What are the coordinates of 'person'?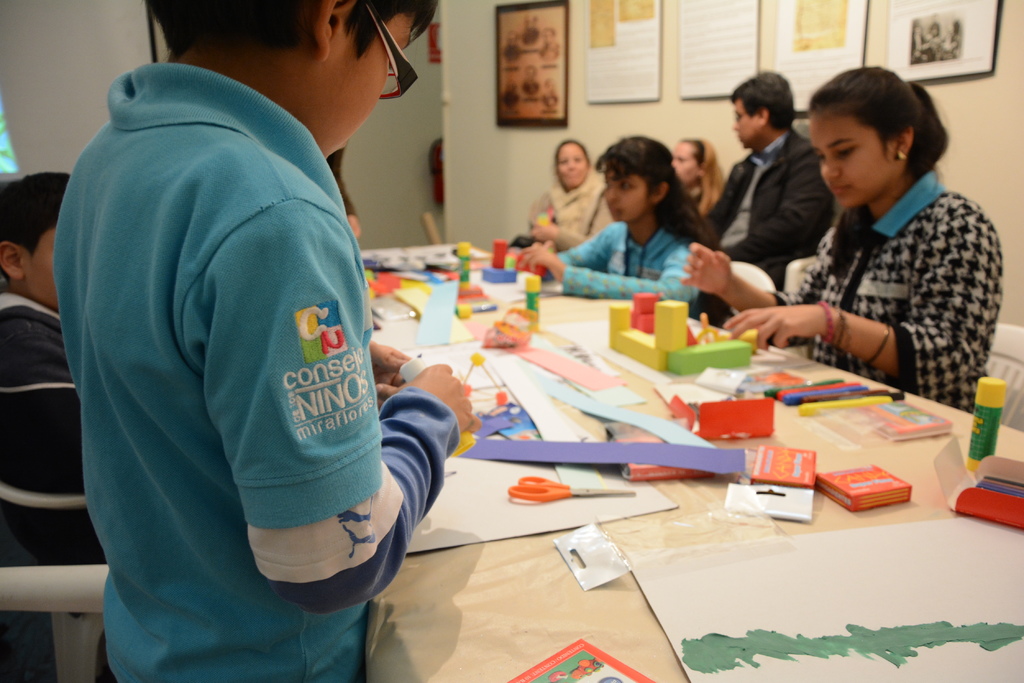
left=543, top=75, right=559, bottom=110.
